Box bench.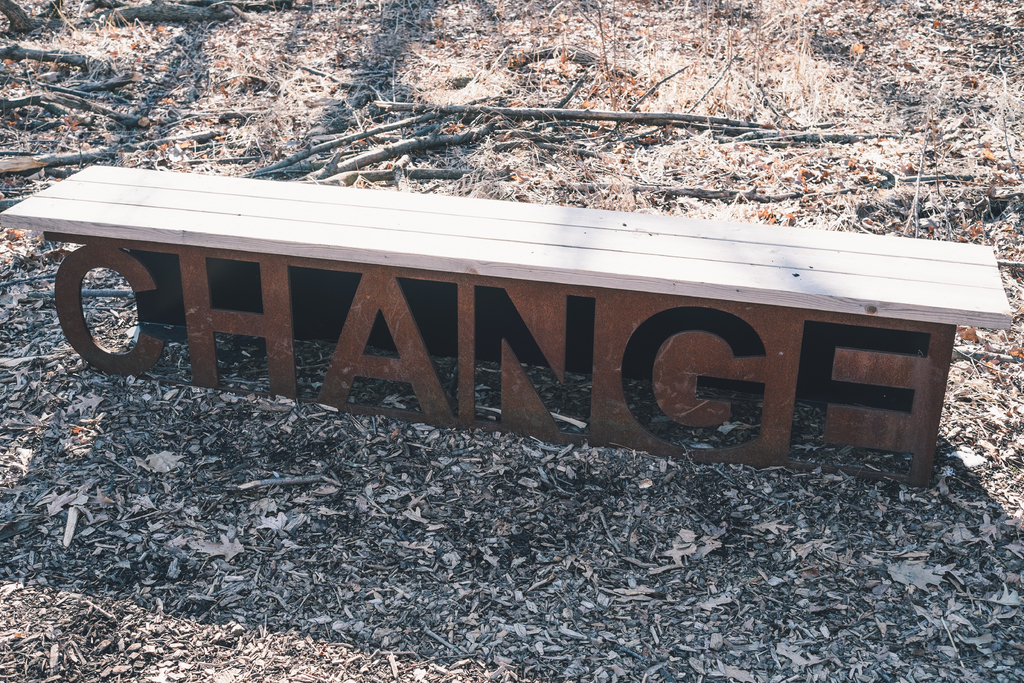
x1=0 y1=160 x2=1016 y2=484.
